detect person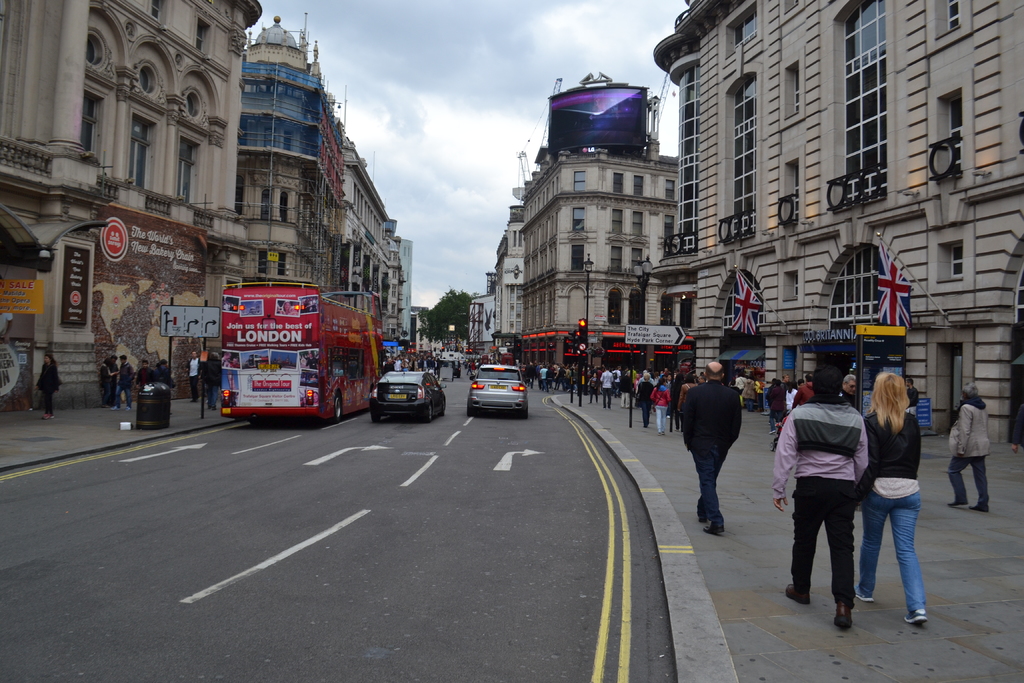
left=311, top=391, right=318, bottom=406
